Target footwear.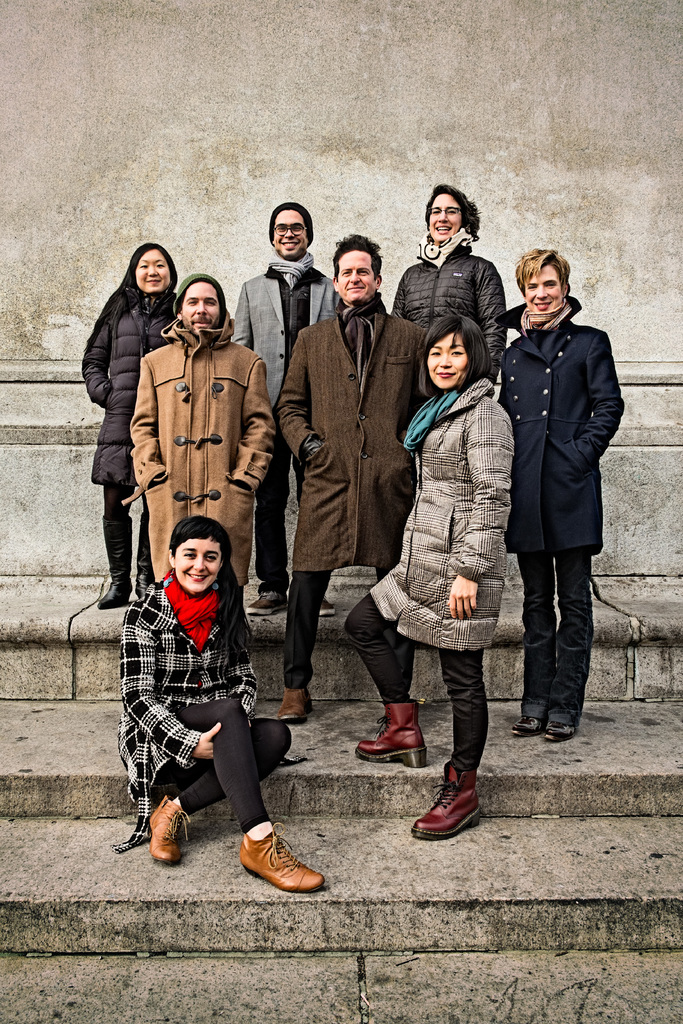
Target region: (left=247, top=584, right=287, bottom=614).
